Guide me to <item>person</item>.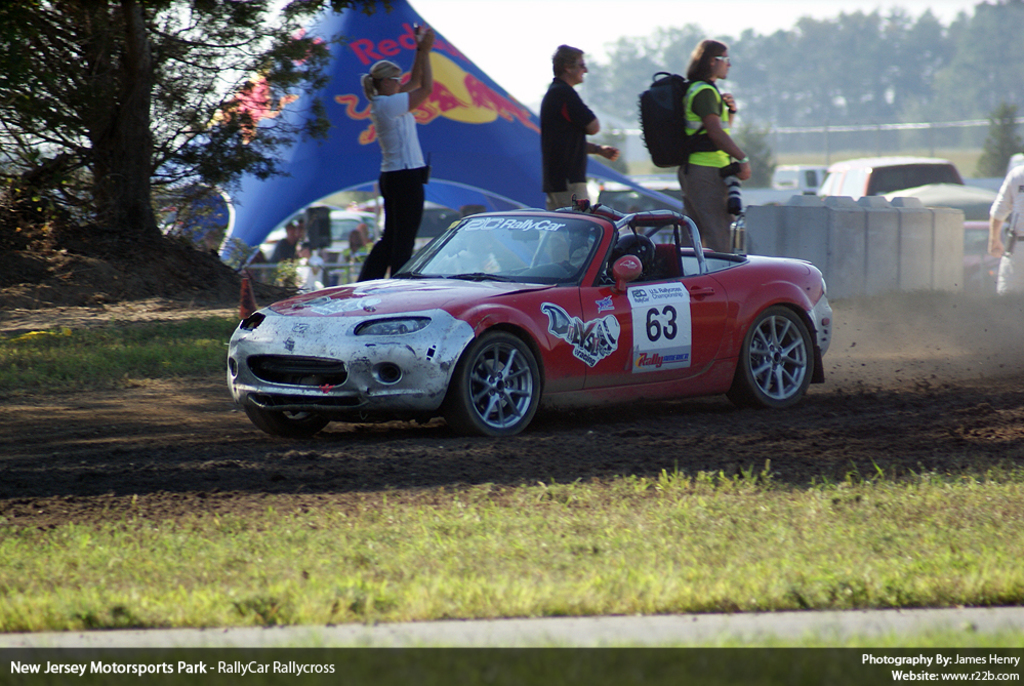
Guidance: bbox(289, 240, 323, 294).
